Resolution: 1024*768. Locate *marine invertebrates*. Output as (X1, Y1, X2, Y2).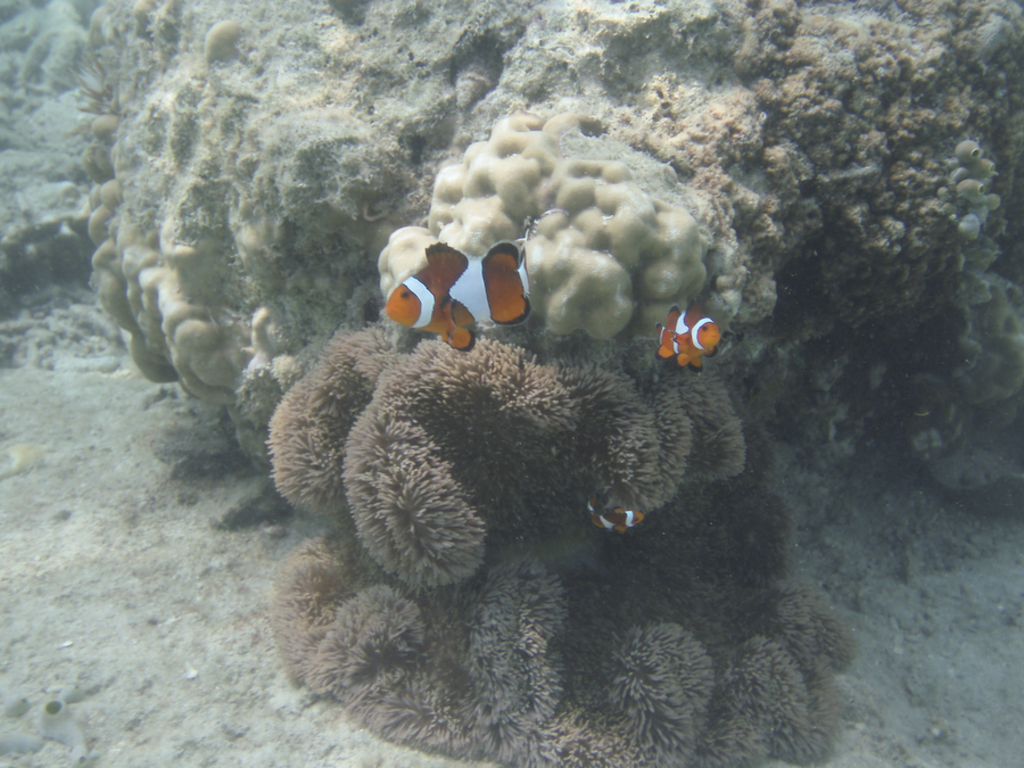
(75, 101, 240, 404).
